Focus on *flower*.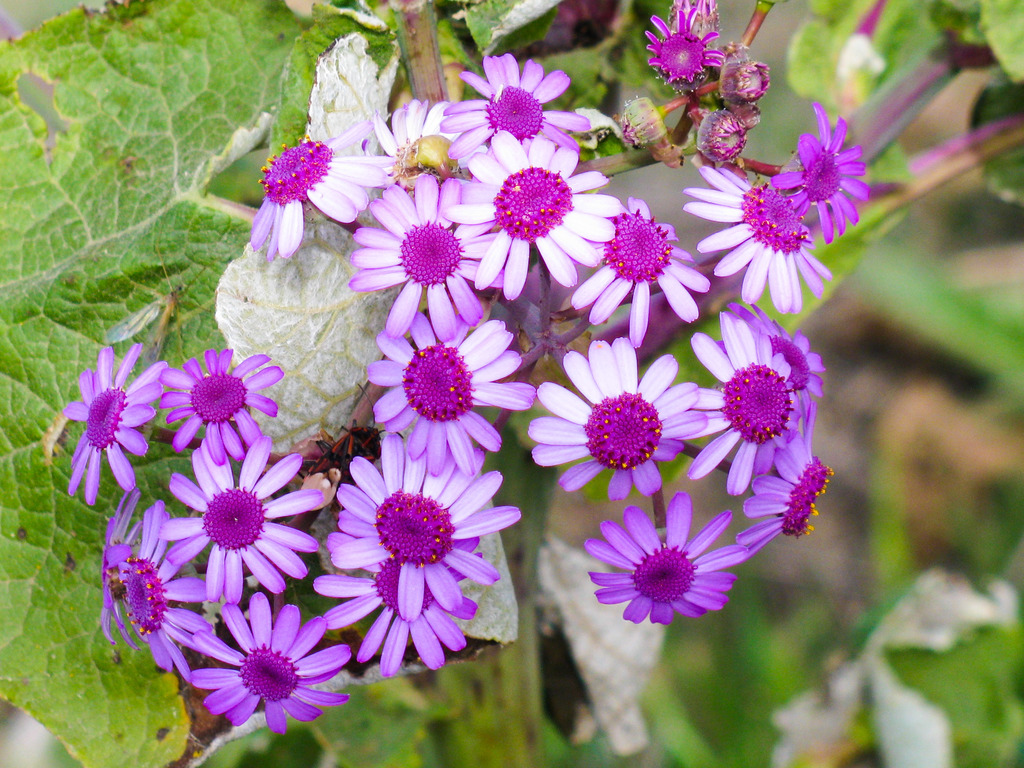
Focused at detection(447, 134, 624, 299).
